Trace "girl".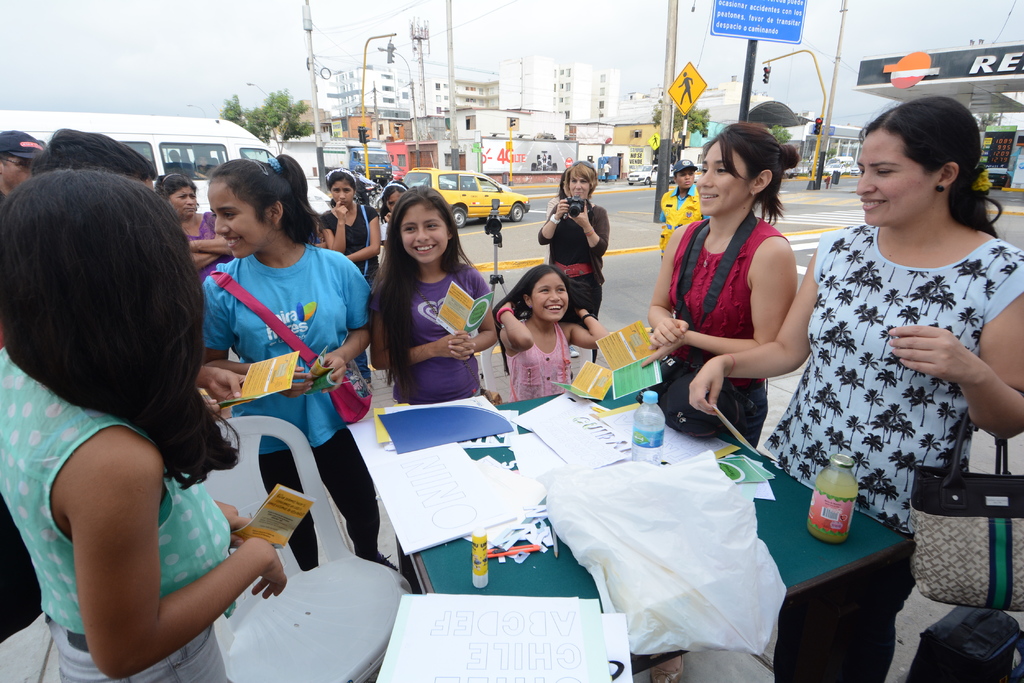
Traced to rect(370, 187, 502, 405).
